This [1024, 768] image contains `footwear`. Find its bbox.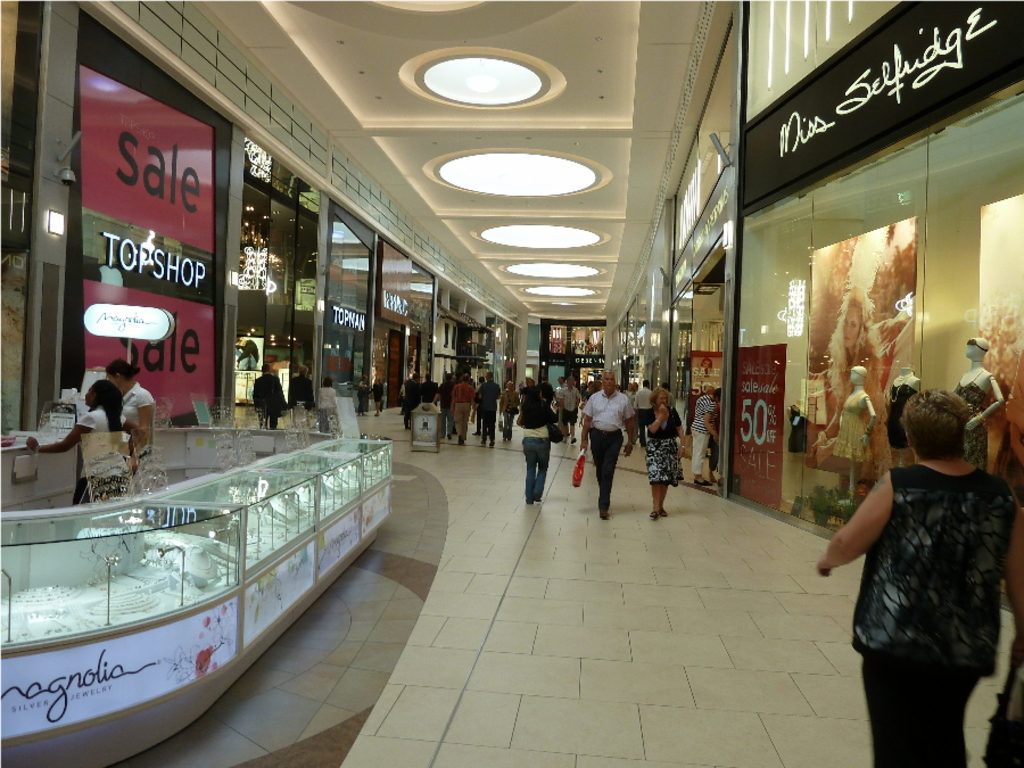
BBox(661, 509, 666, 518).
